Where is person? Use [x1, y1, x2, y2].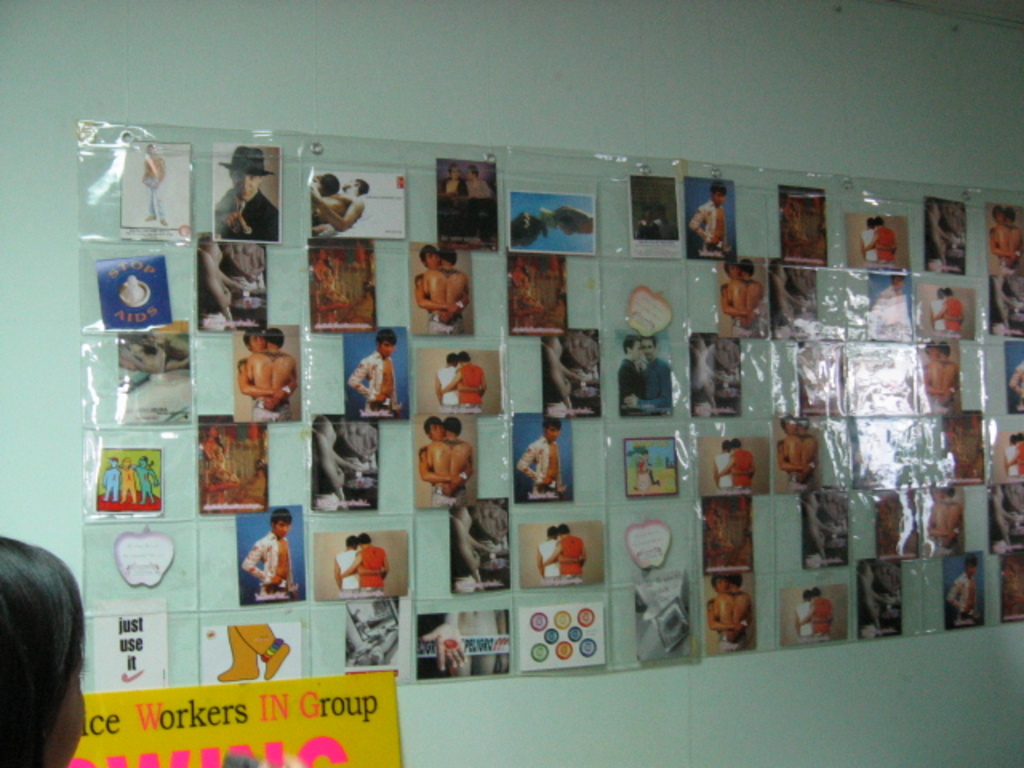
[461, 158, 498, 202].
